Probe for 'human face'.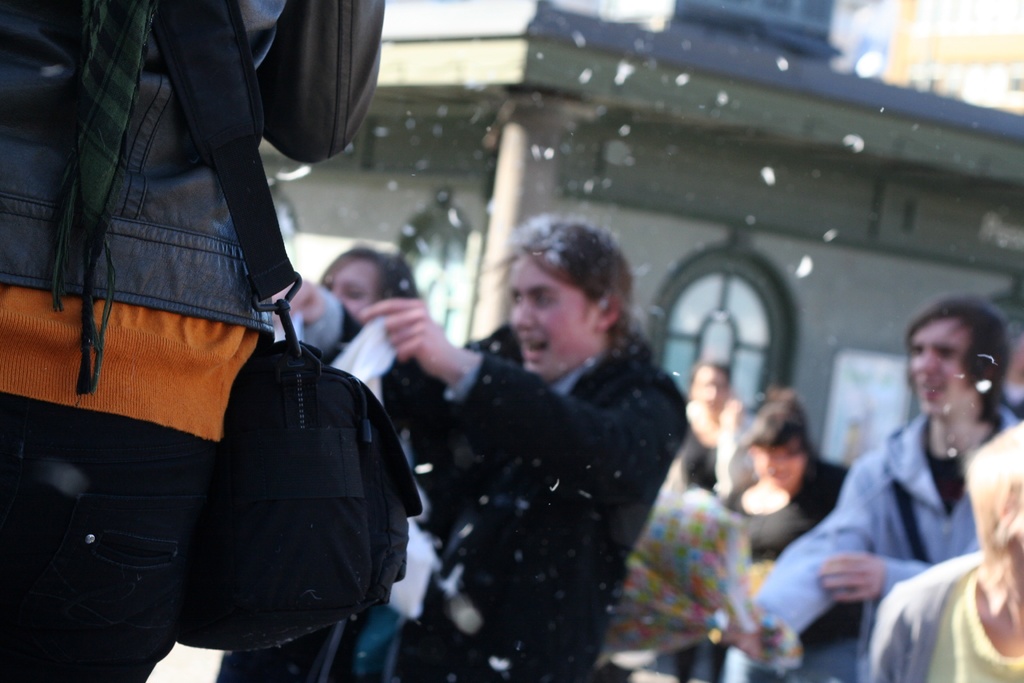
Probe result: left=327, top=259, right=377, bottom=317.
